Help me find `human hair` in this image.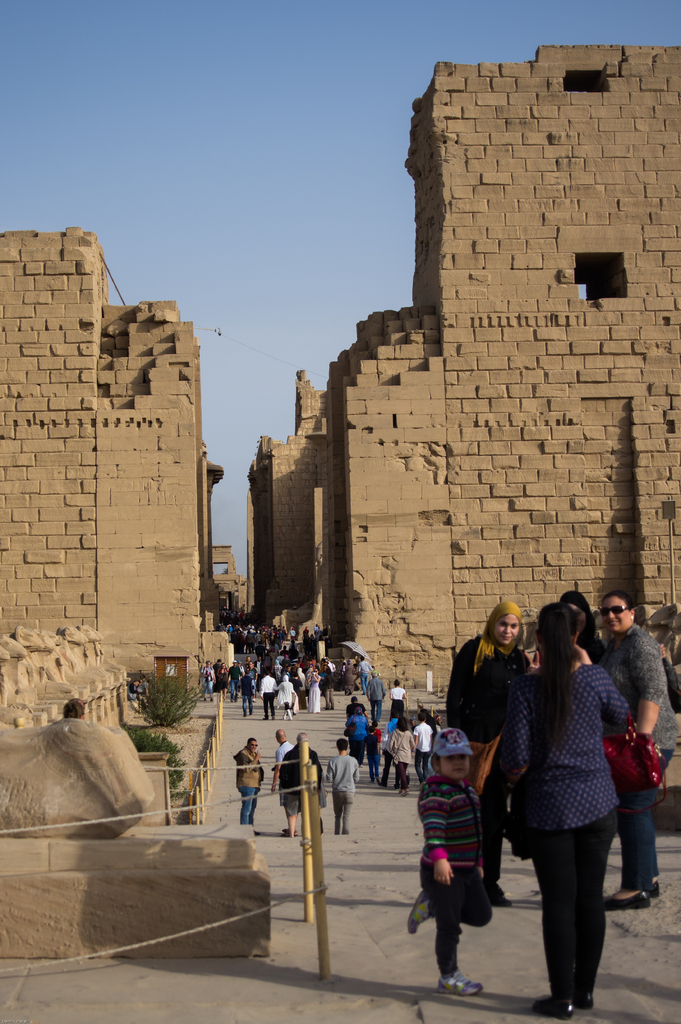
Found it: l=298, t=732, r=307, b=742.
